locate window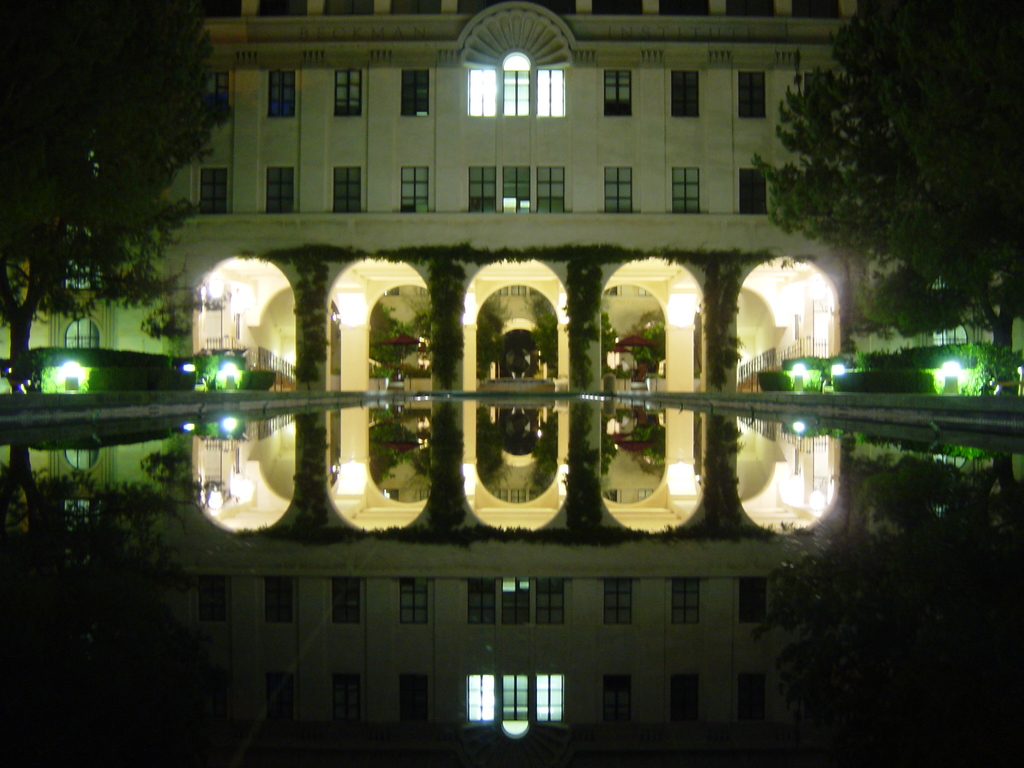
detection(267, 166, 292, 214)
